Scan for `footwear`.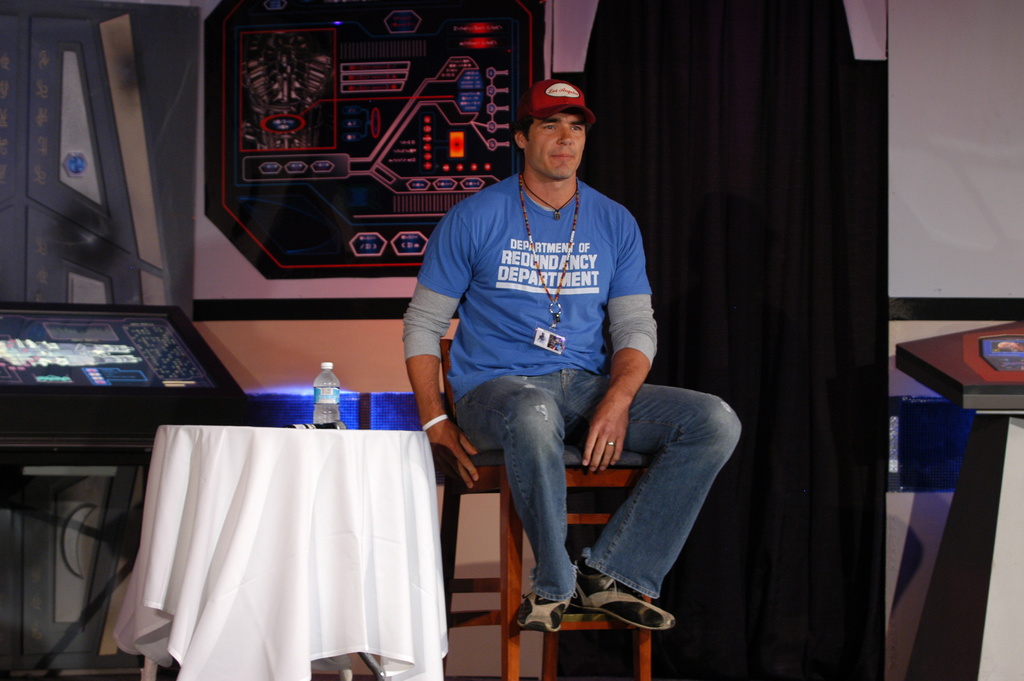
Scan result: bbox(568, 564, 680, 621).
